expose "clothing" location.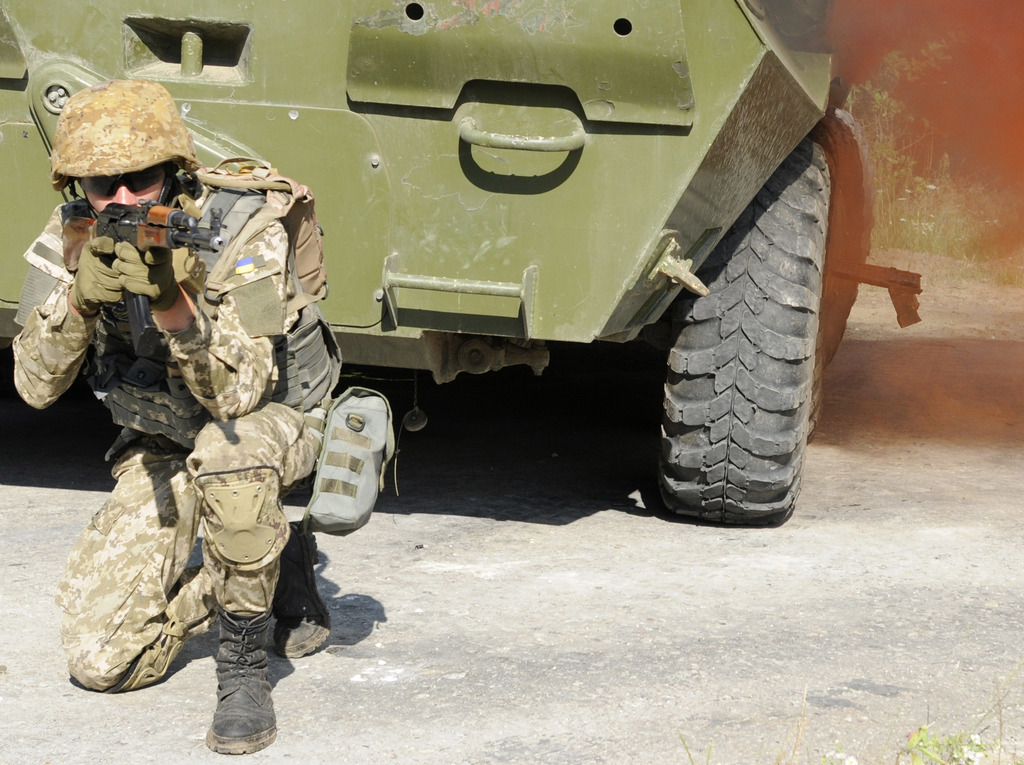
Exposed at box(10, 159, 347, 704).
